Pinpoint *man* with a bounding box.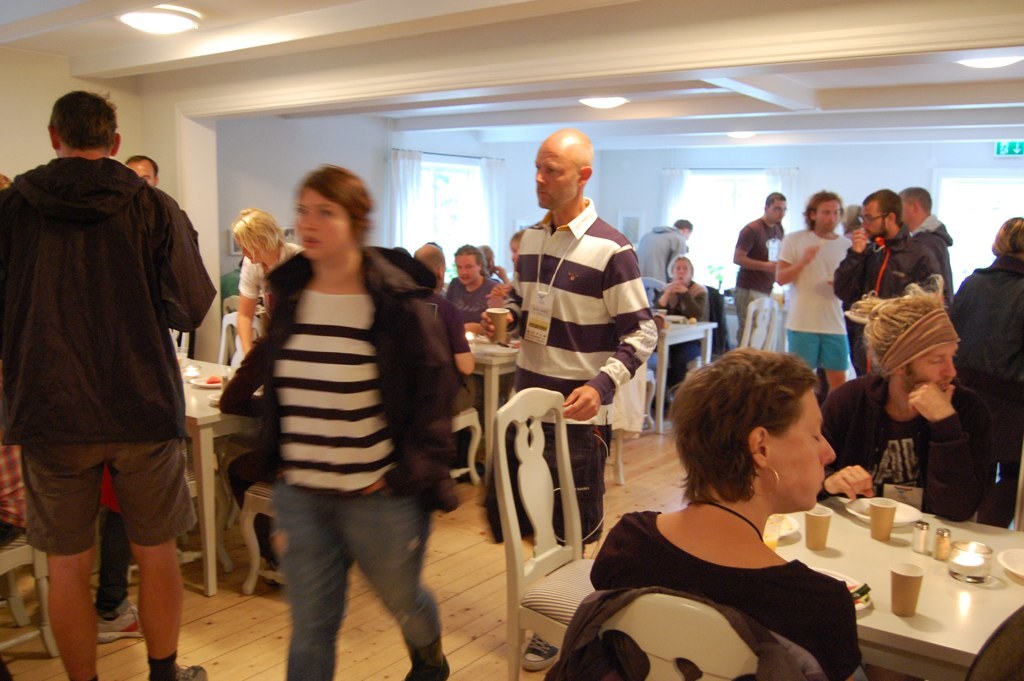
rect(478, 127, 656, 671).
